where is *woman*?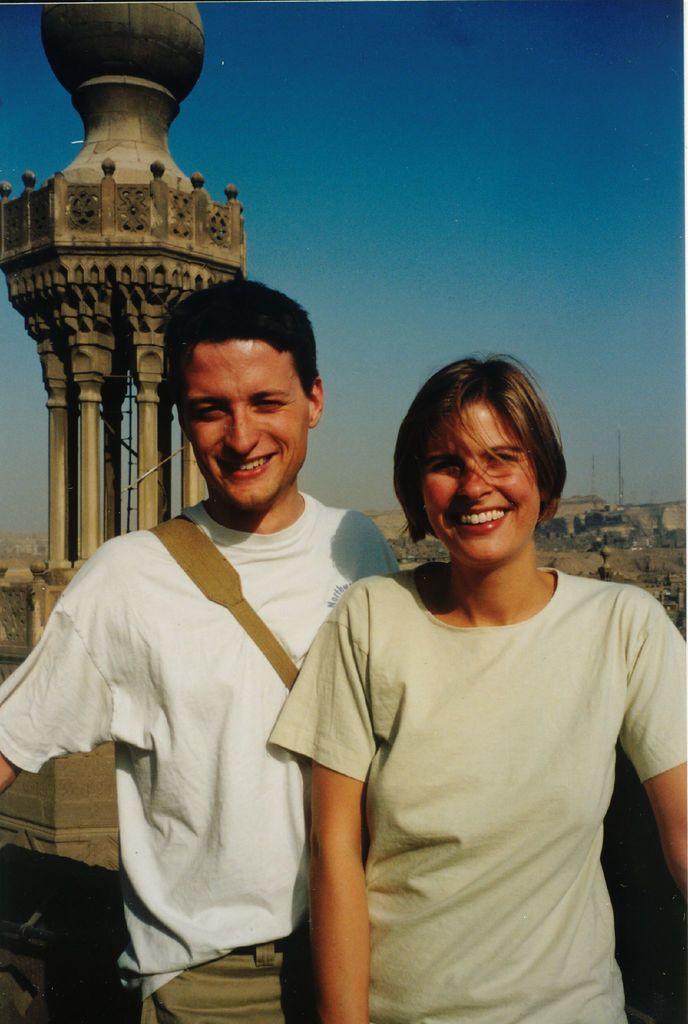
select_region(268, 342, 654, 1011).
